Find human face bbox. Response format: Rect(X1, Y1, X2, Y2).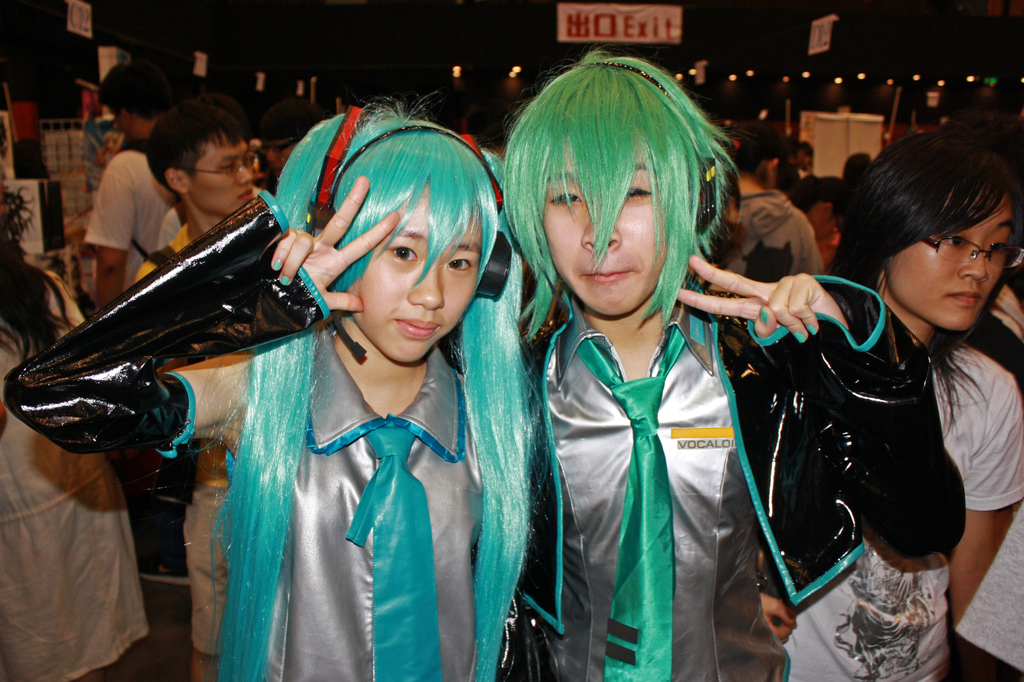
Rect(540, 133, 671, 317).
